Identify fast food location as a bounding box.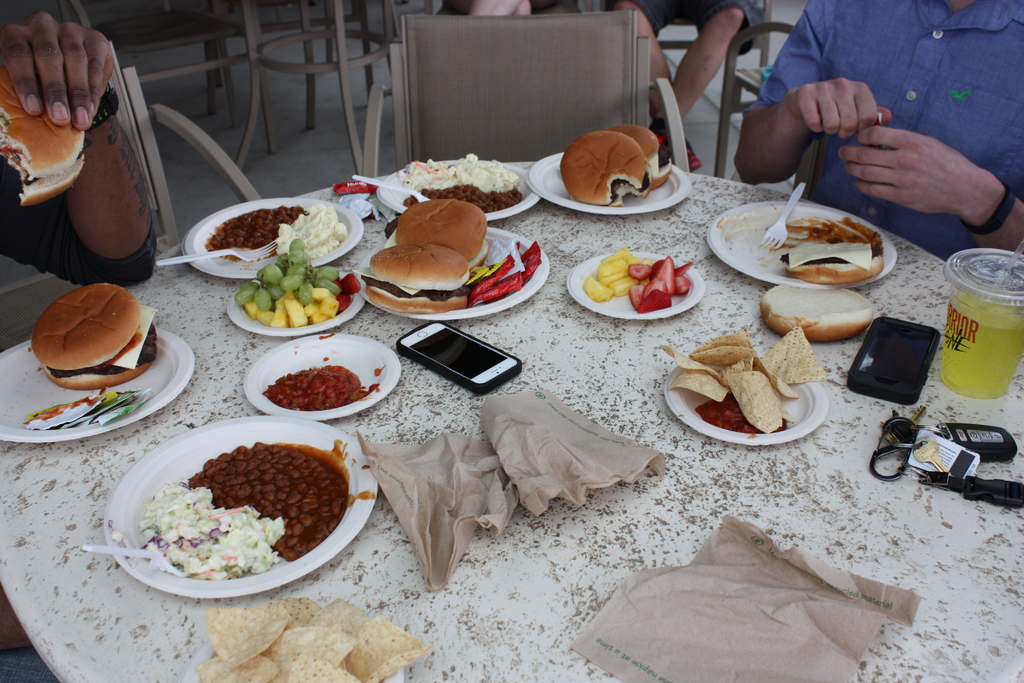
598,268,629,277.
